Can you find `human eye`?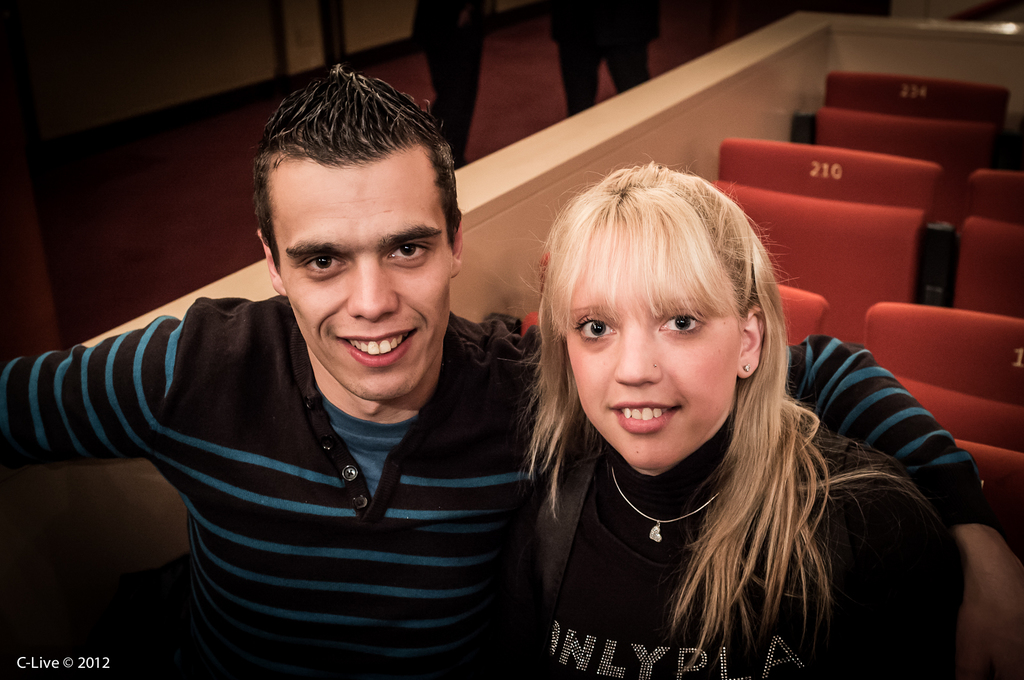
Yes, bounding box: bbox=(656, 308, 703, 340).
